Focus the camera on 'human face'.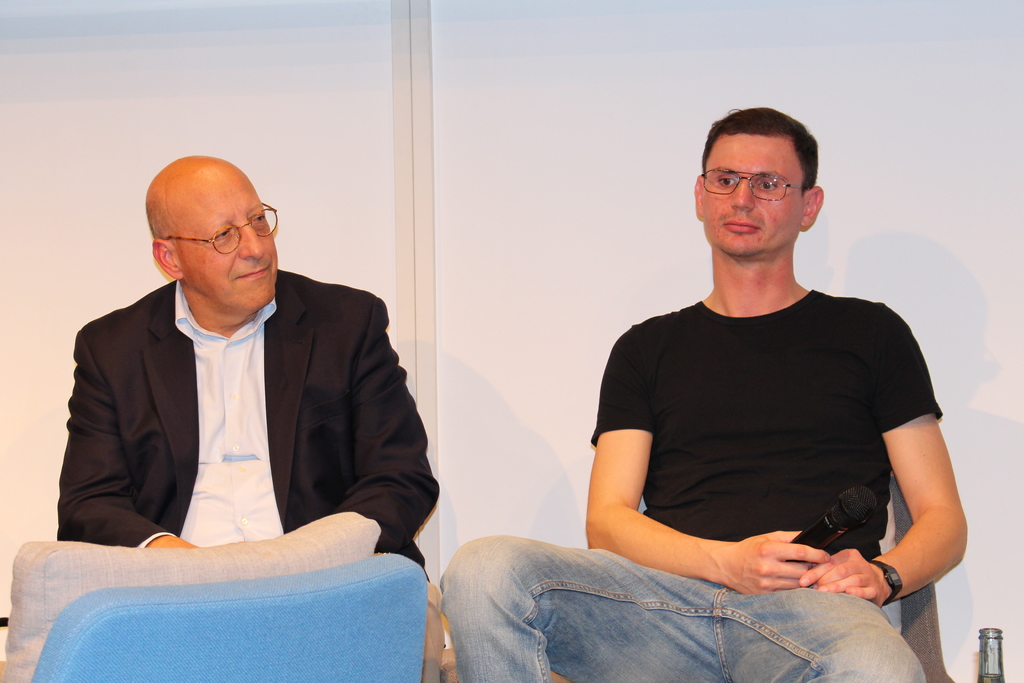
Focus region: [x1=182, y1=176, x2=279, y2=311].
